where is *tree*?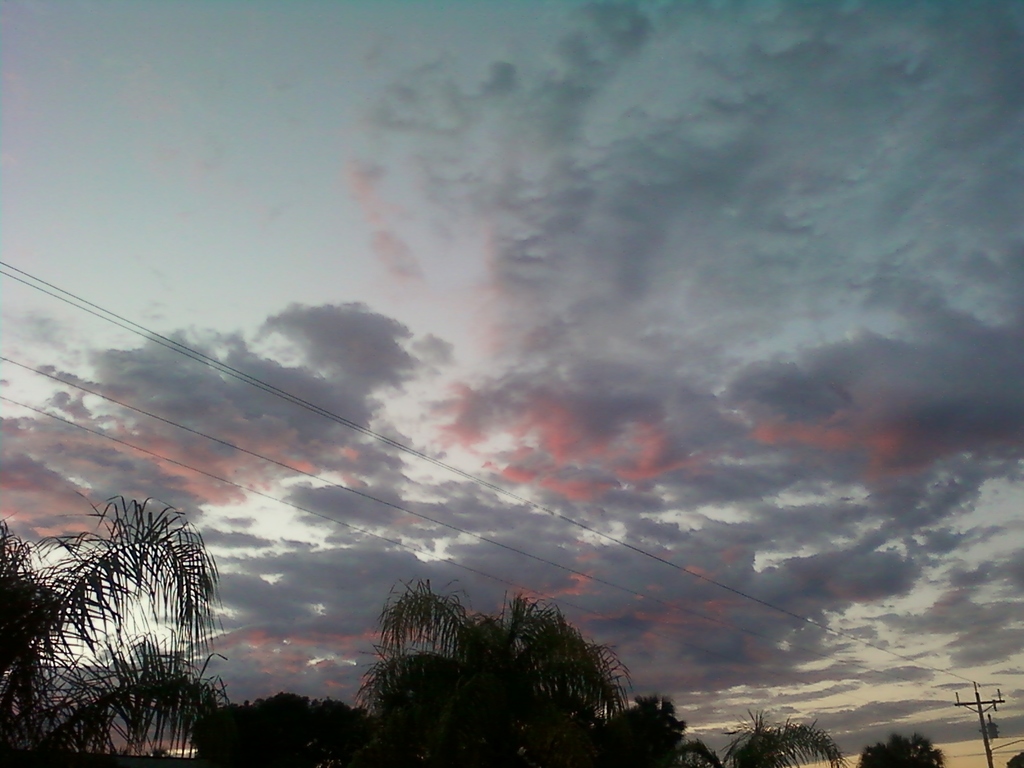
x1=0, y1=492, x2=236, y2=767.
